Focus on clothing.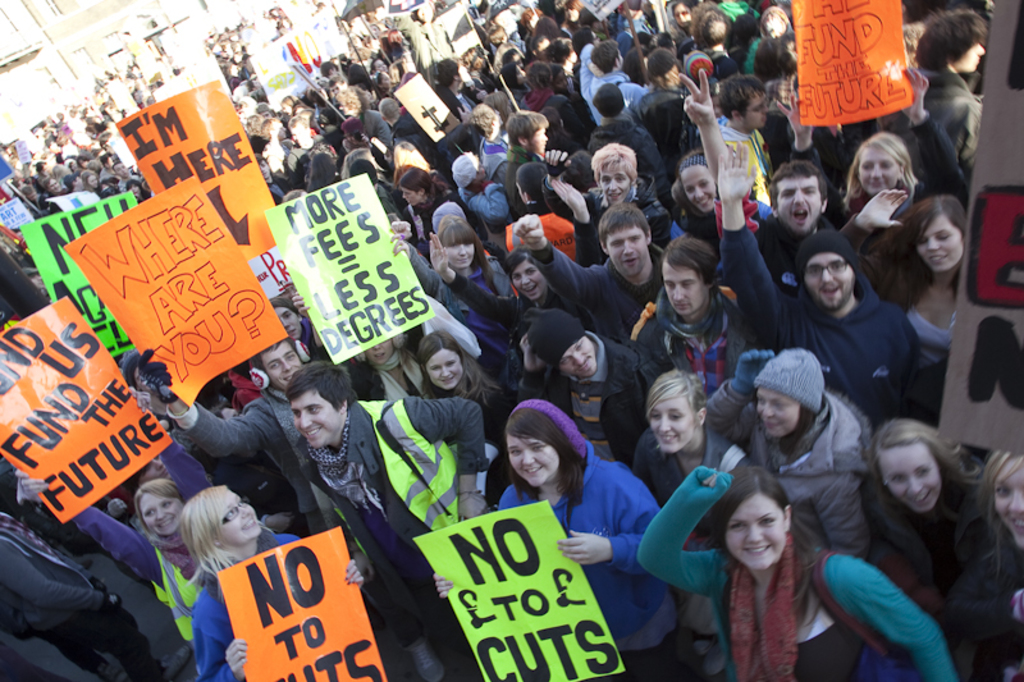
Focused at 332/389/499/681.
